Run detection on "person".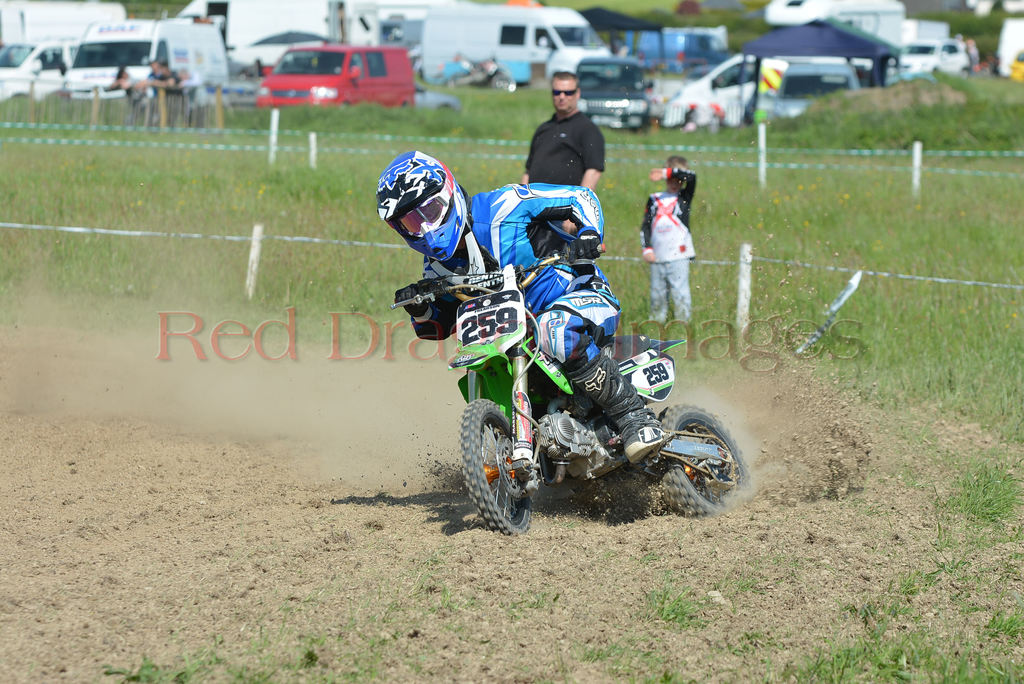
Result: pyautogui.locateOnScreen(107, 67, 152, 108).
